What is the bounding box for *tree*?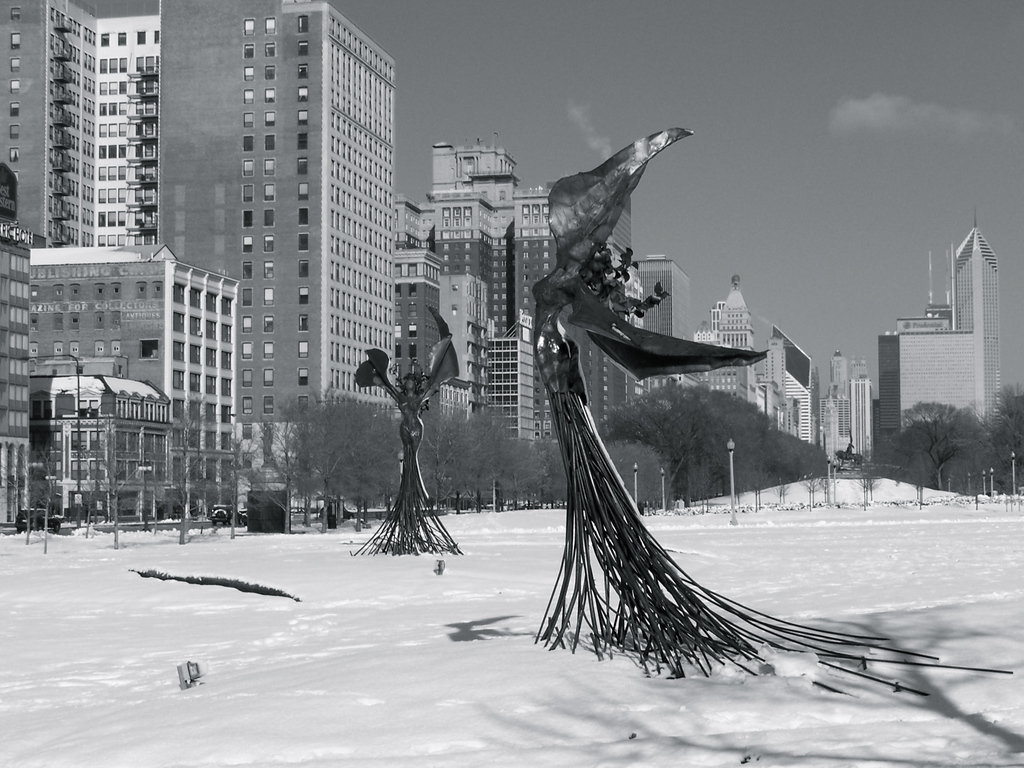
box=[996, 388, 1023, 426].
